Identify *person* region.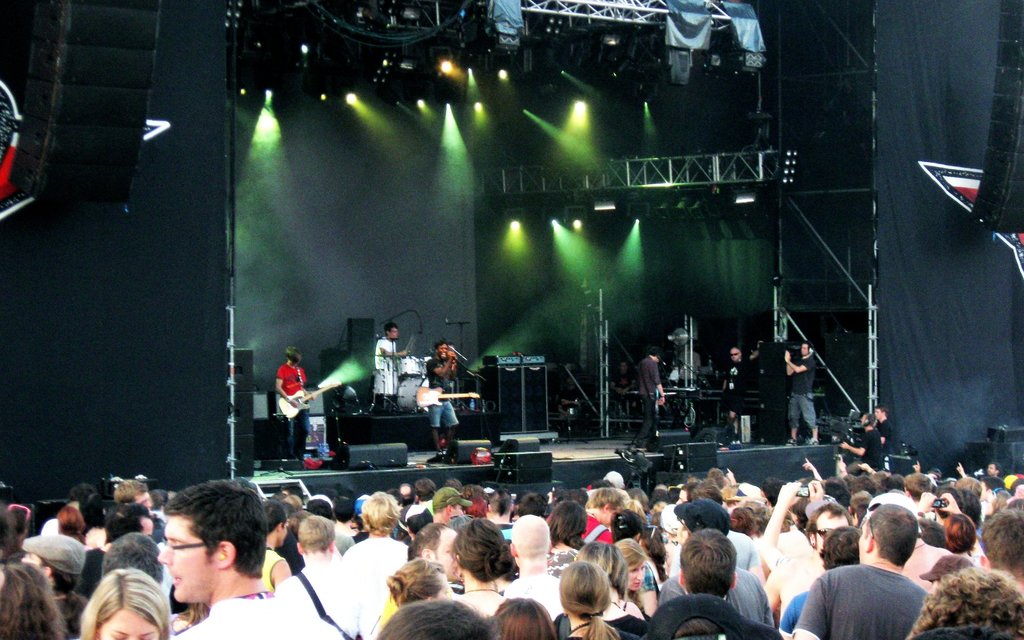
Region: 371 319 410 419.
